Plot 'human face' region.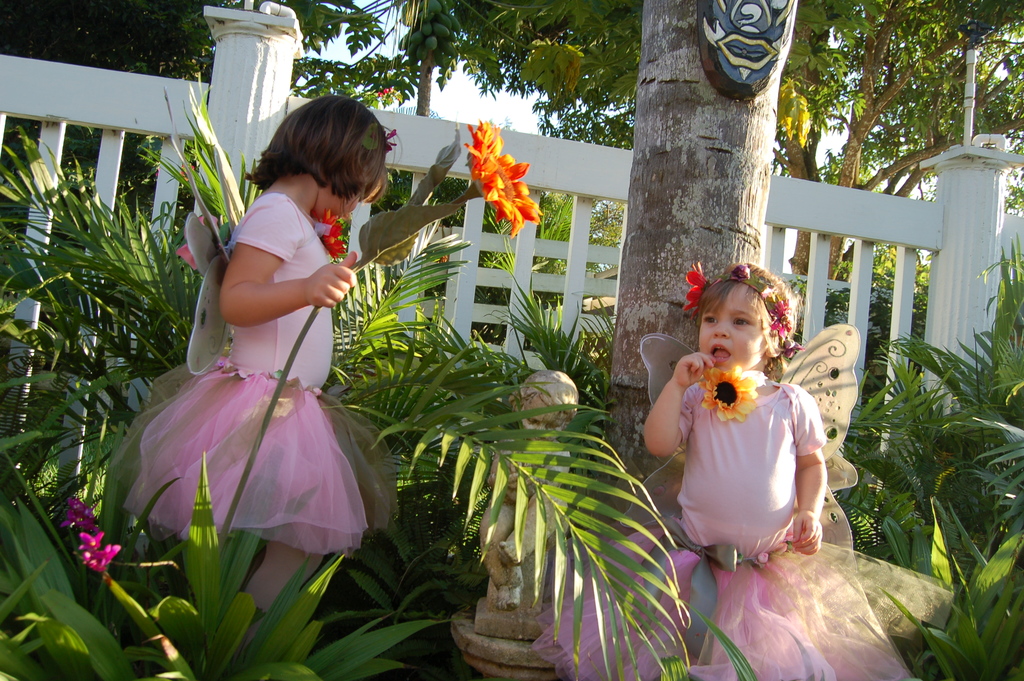
Plotted at box=[700, 281, 771, 366].
